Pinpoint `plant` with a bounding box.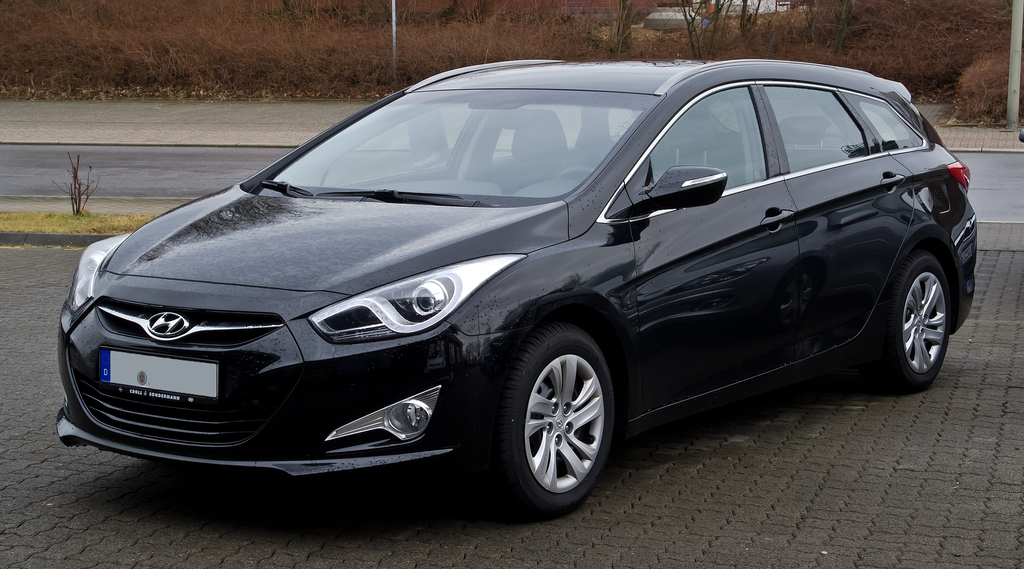
bbox=[43, 136, 104, 225].
